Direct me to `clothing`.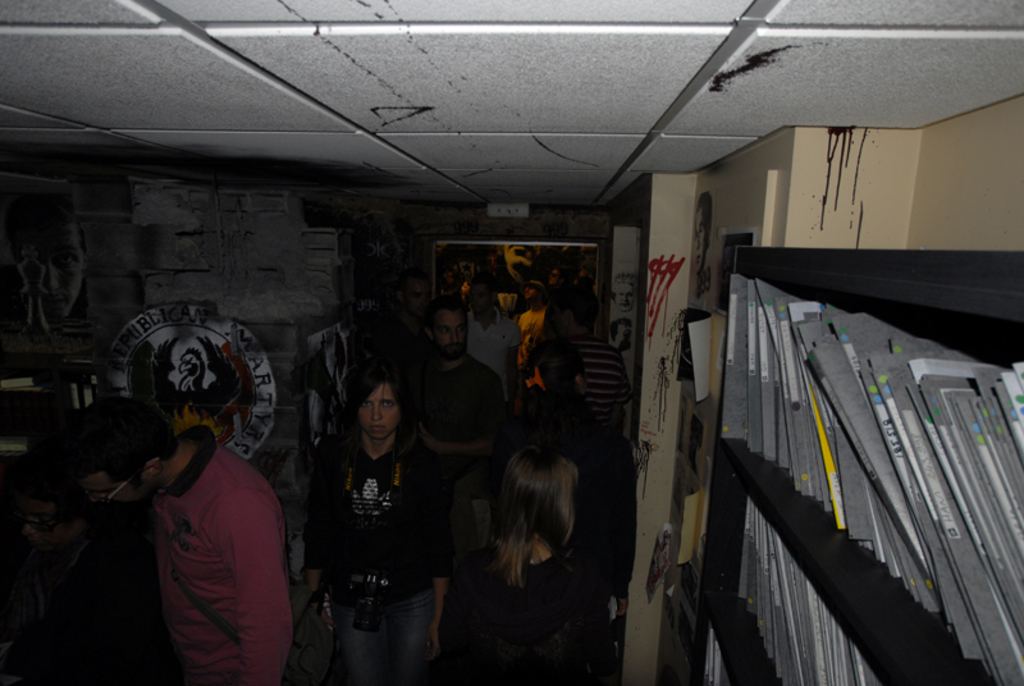
Direction: [499, 416, 640, 595].
